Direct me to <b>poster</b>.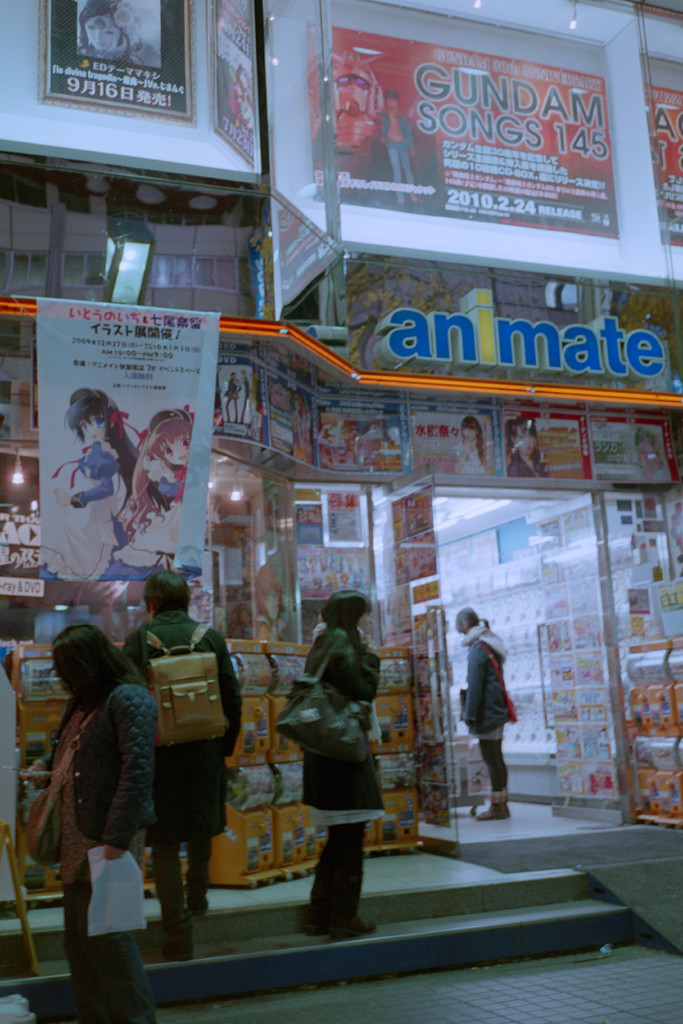
Direction: [x1=637, y1=82, x2=682, y2=250].
